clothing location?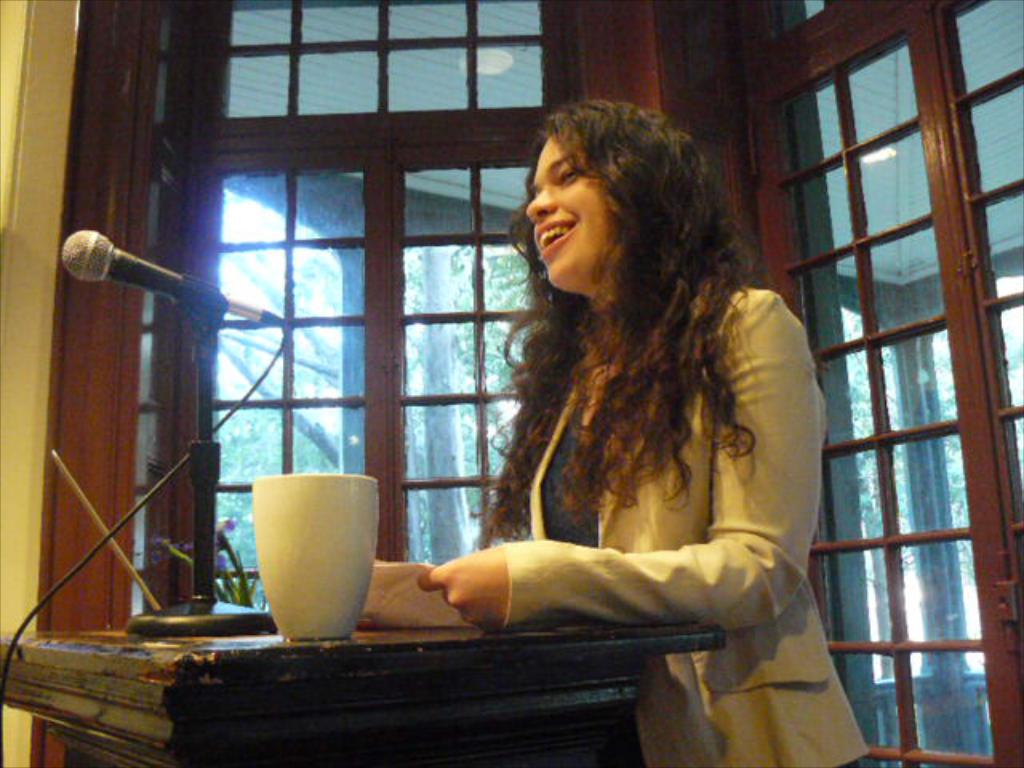
box(402, 254, 915, 766)
